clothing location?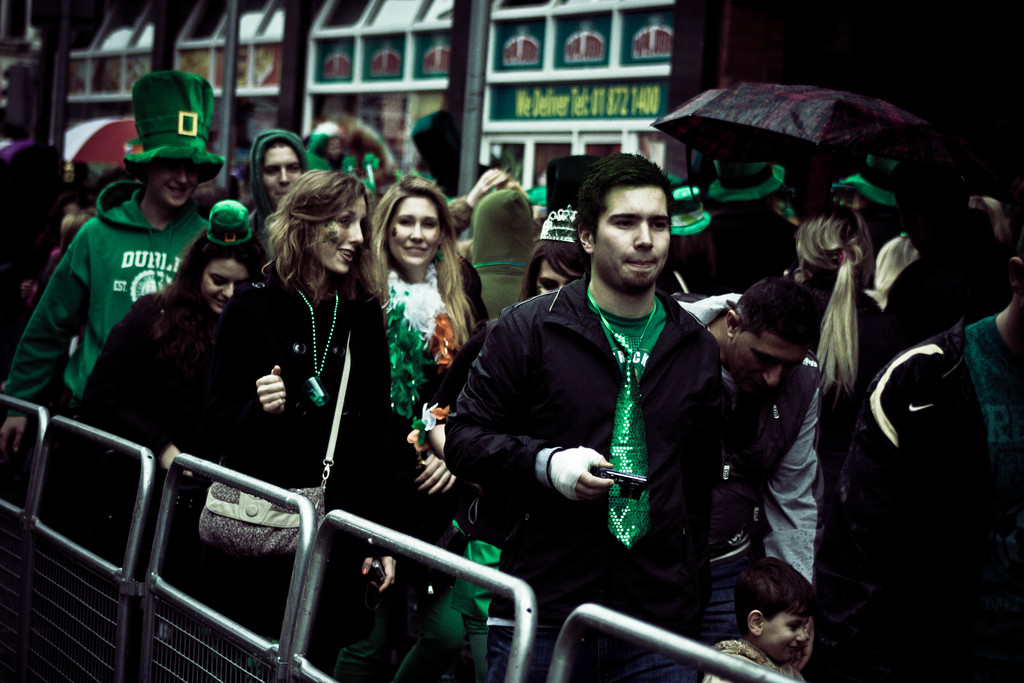
432, 288, 755, 682
